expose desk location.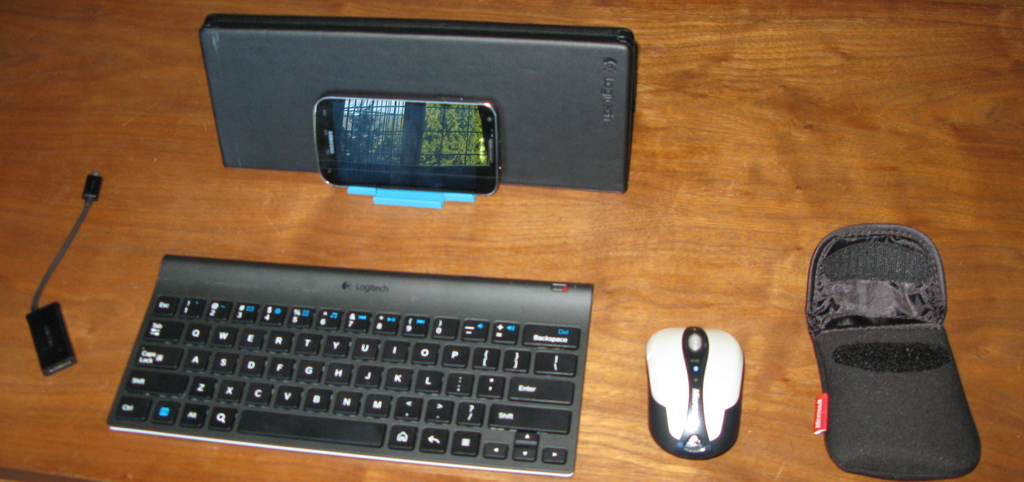
Exposed at (x1=1, y1=5, x2=1021, y2=481).
